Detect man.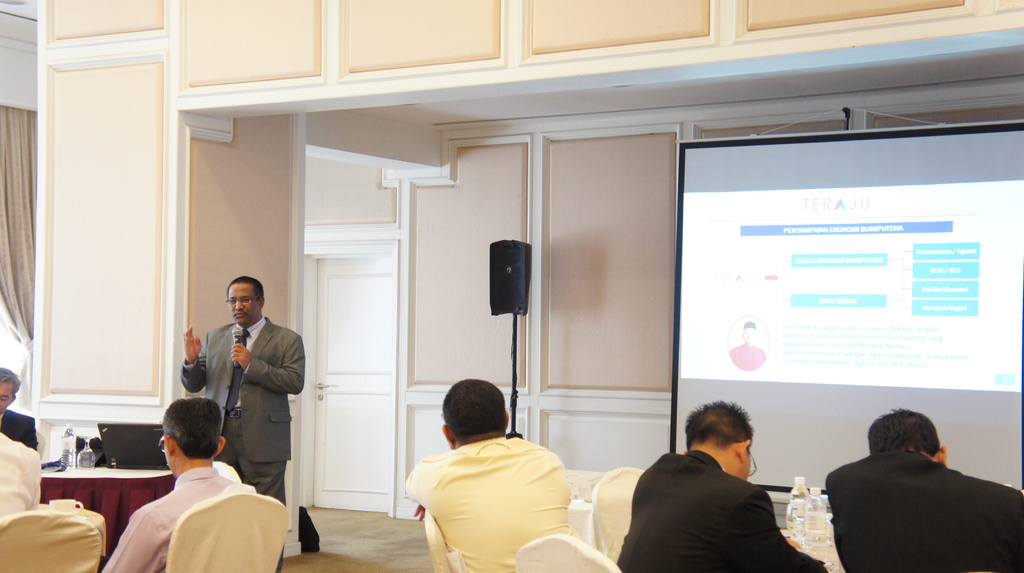
Detected at crop(601, 399, 817, 560).
